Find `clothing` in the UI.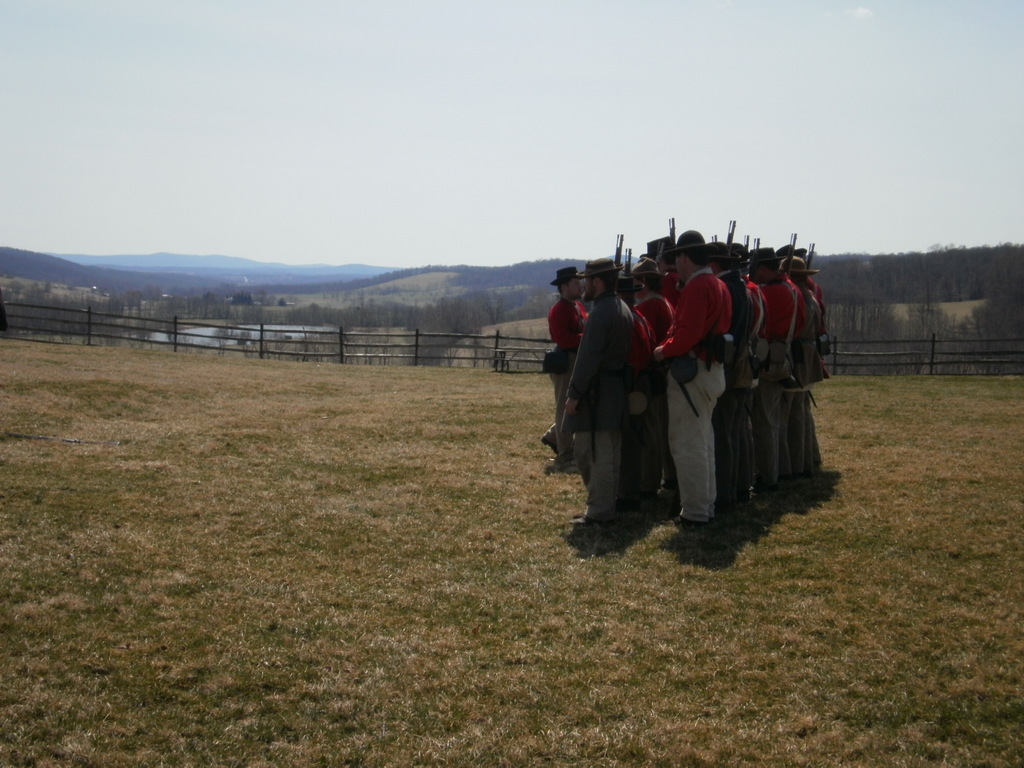
UI element at (left=717, top=271, right=755, bottom=529).
